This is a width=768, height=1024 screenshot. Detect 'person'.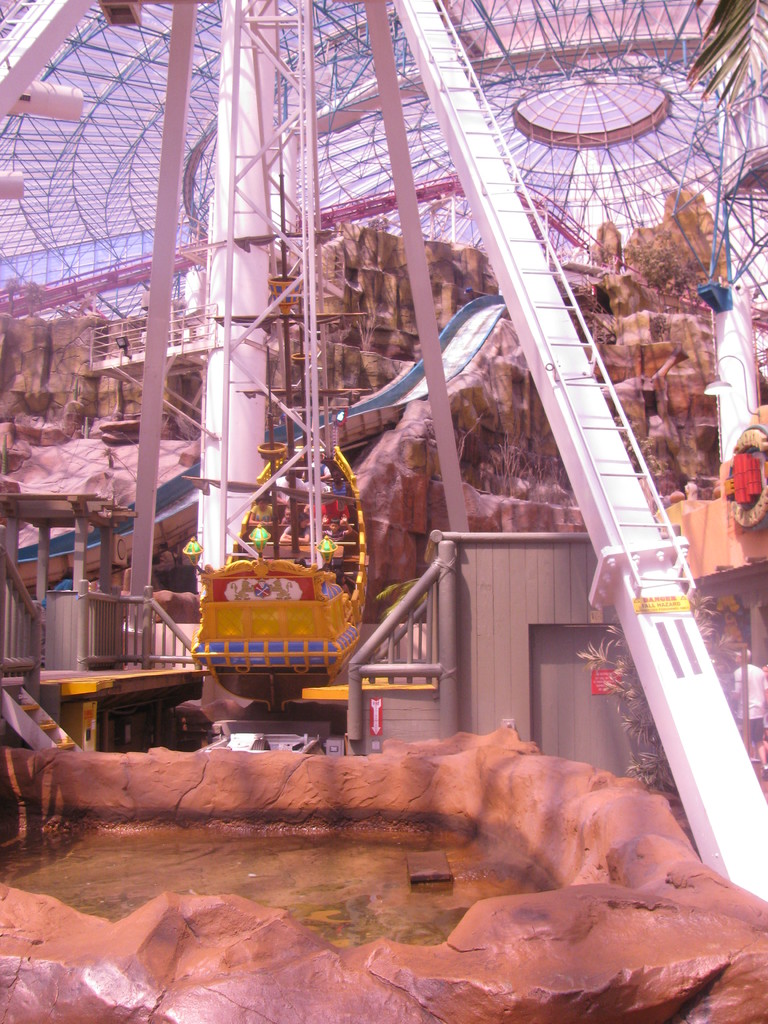
left=734, top=374, right=766, bottom=556.
